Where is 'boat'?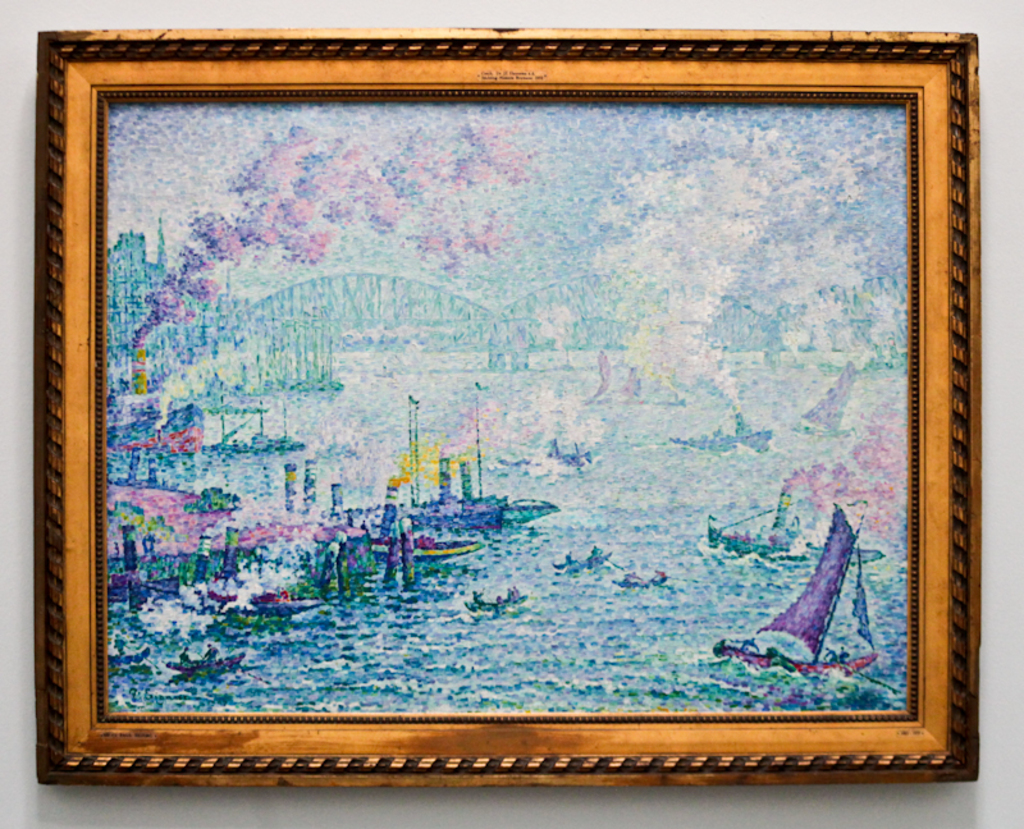
left=713, top=500, right=879, bottom=677.
